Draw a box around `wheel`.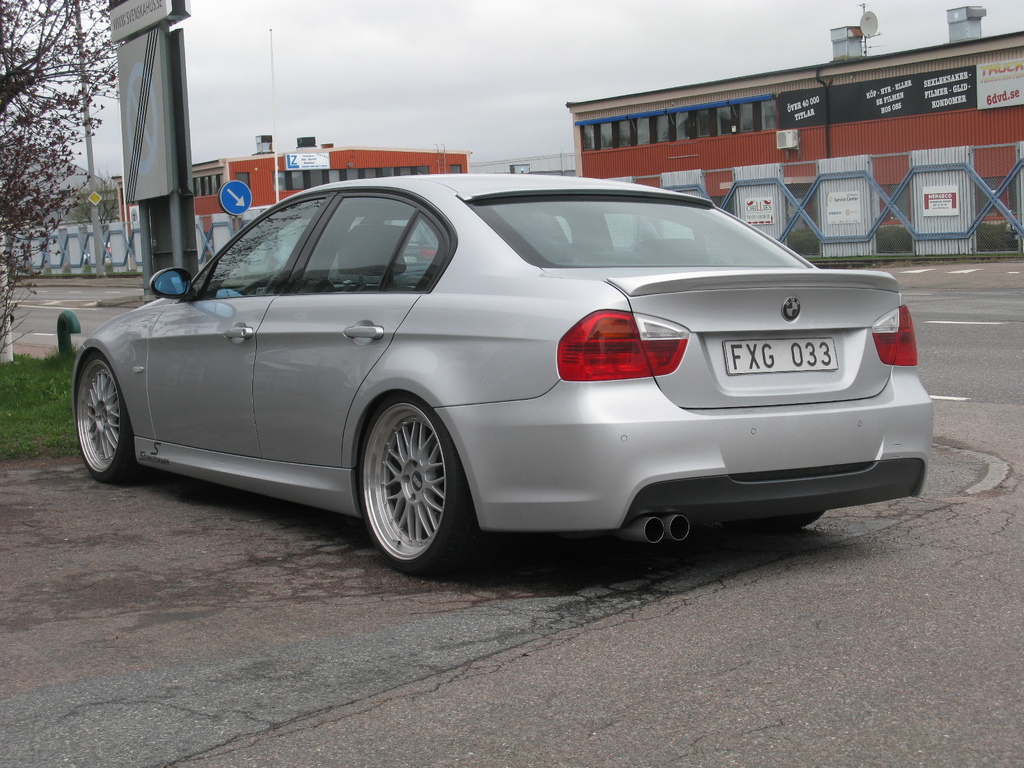
crop(77, 355, 144, 484).
